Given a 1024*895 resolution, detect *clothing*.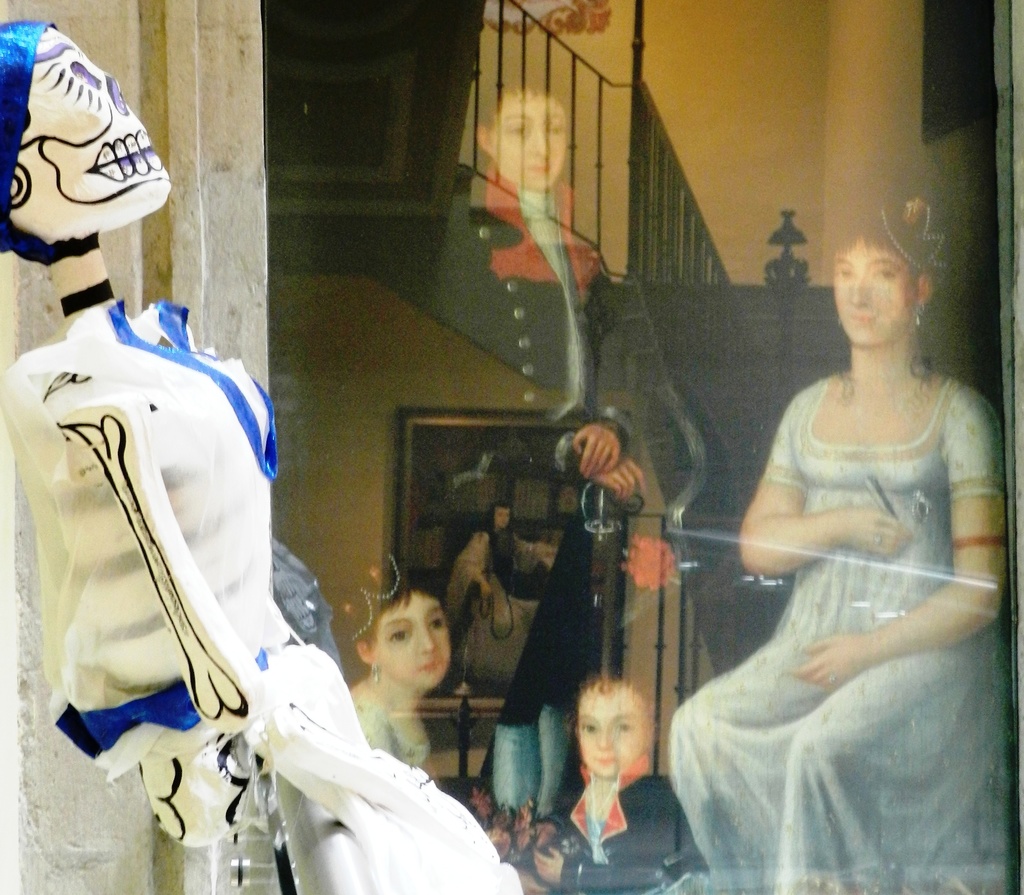
553/768/686/894.
